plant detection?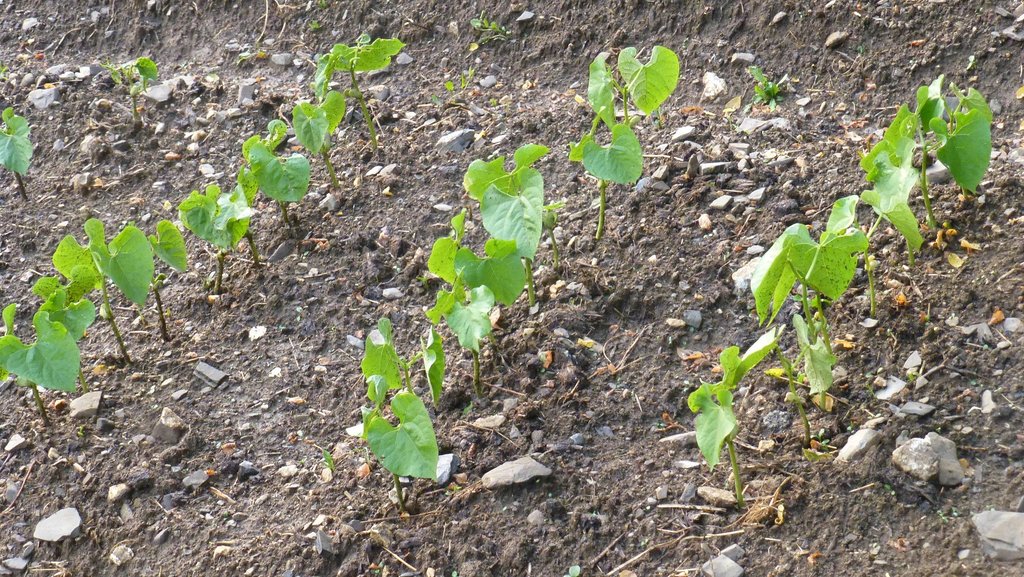
crop(0, 299, 104, 408)
